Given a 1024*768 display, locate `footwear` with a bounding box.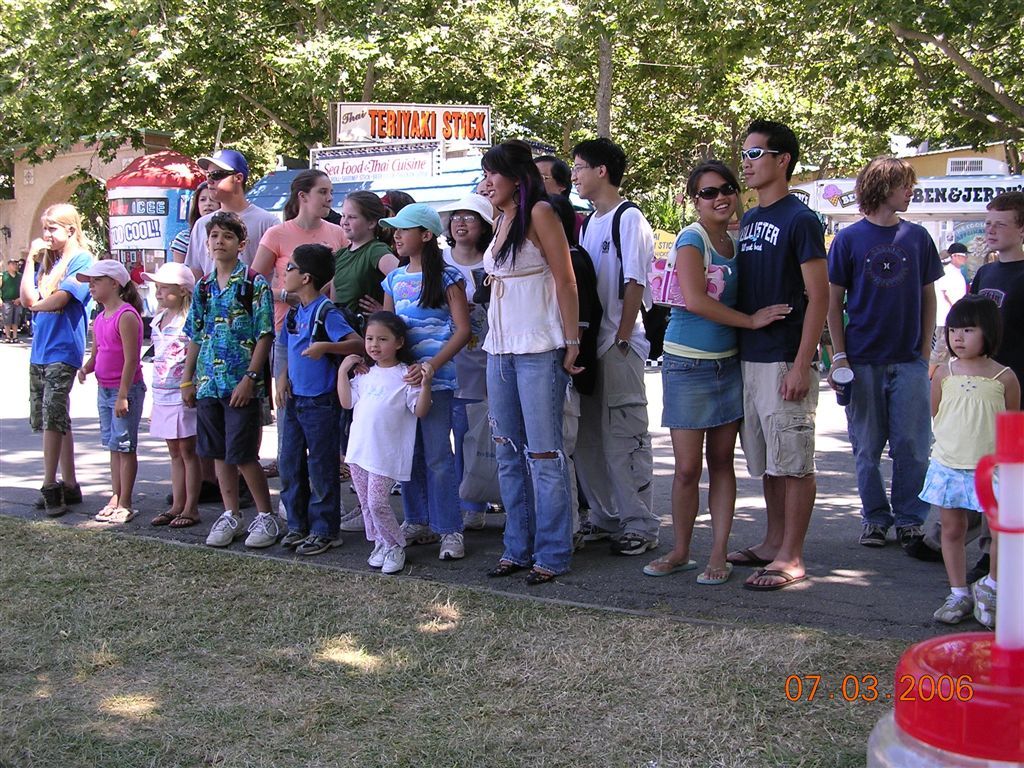
Located: rect(490, 556, 524, 580).
